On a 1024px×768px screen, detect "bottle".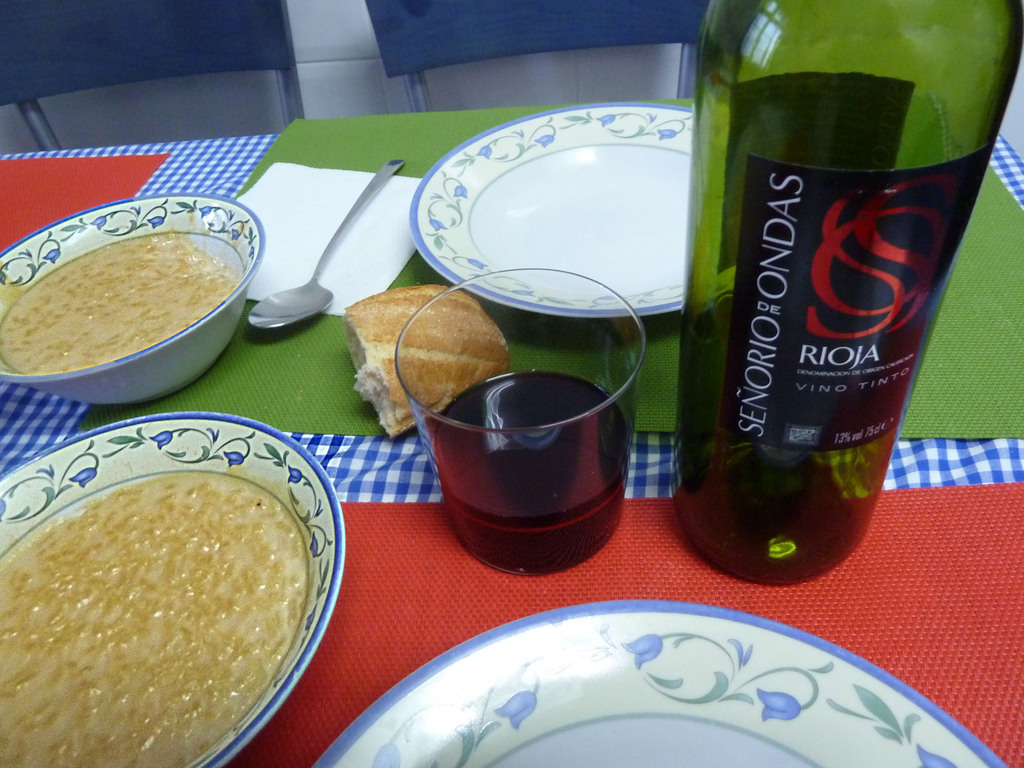
BBox(672, 0, 1023, 593).
